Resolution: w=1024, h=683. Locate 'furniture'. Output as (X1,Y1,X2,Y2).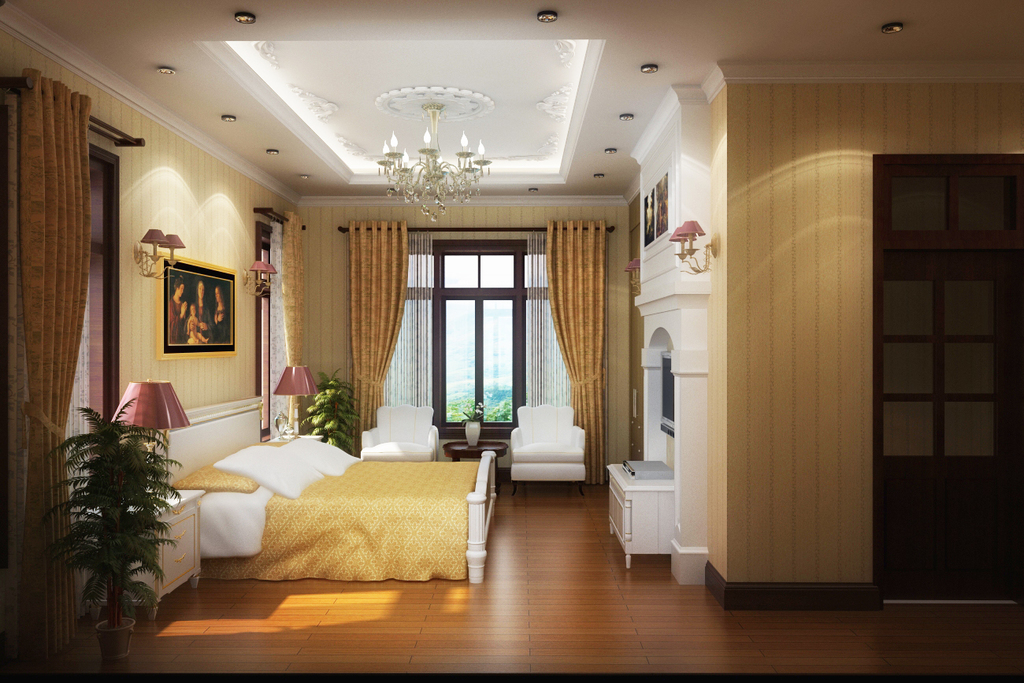
(443,440,506,463).
